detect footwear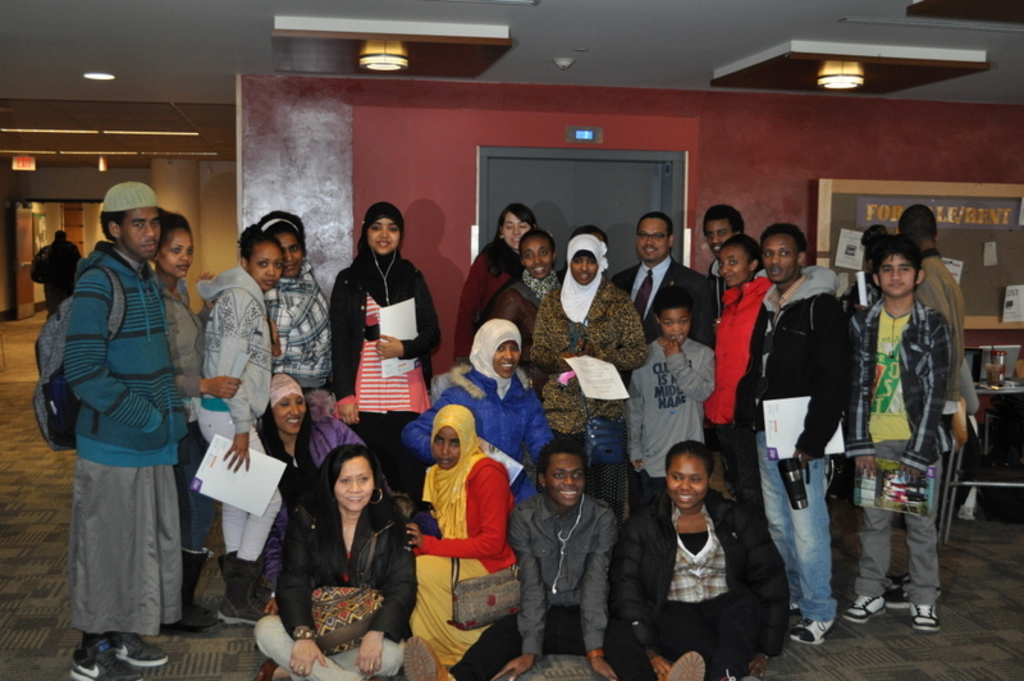
<bbox>67, 639, 147, 680</bbox>
